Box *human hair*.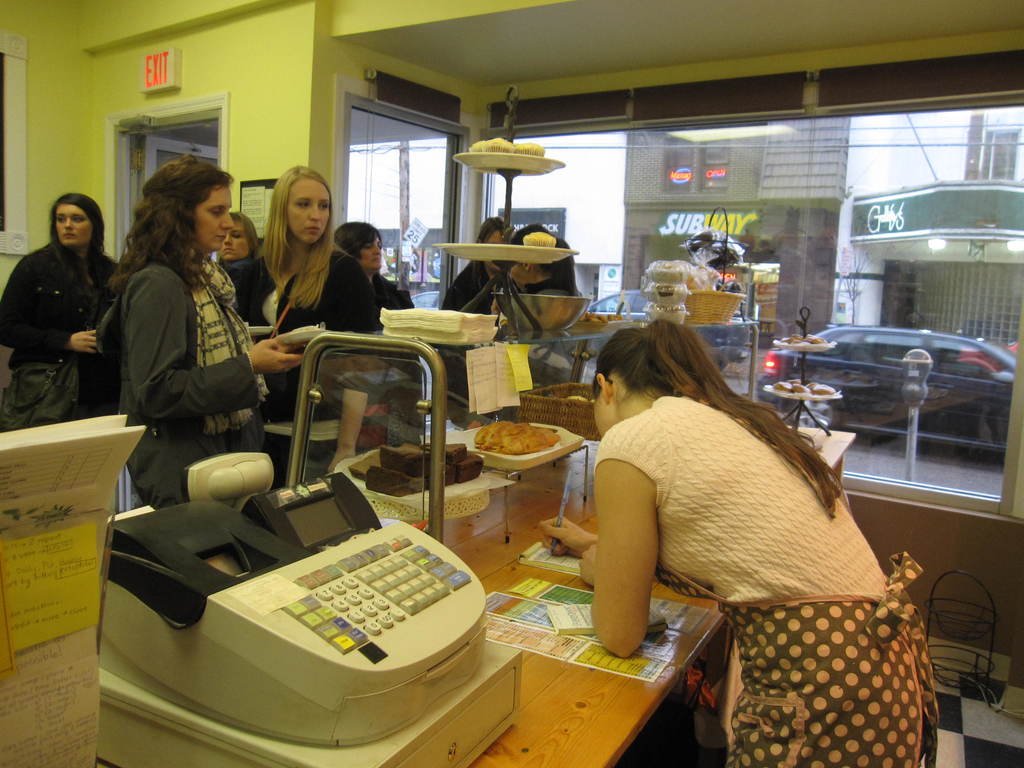
[x1=328, y1=221, x2=376, y2=300].
